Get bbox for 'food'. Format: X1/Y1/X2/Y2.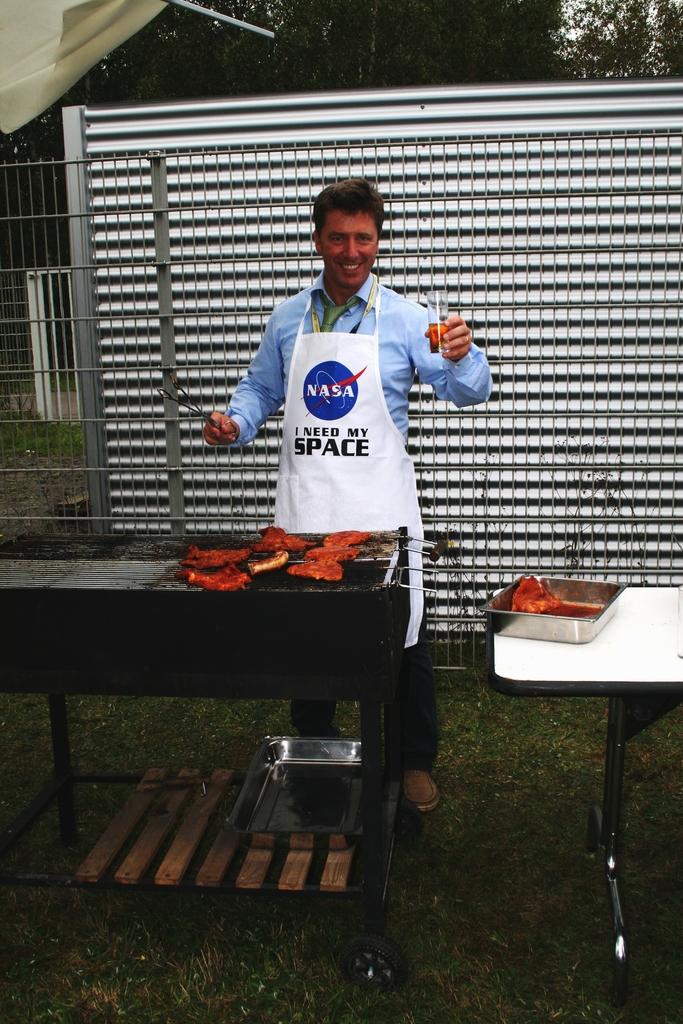
178/543/255/570.
